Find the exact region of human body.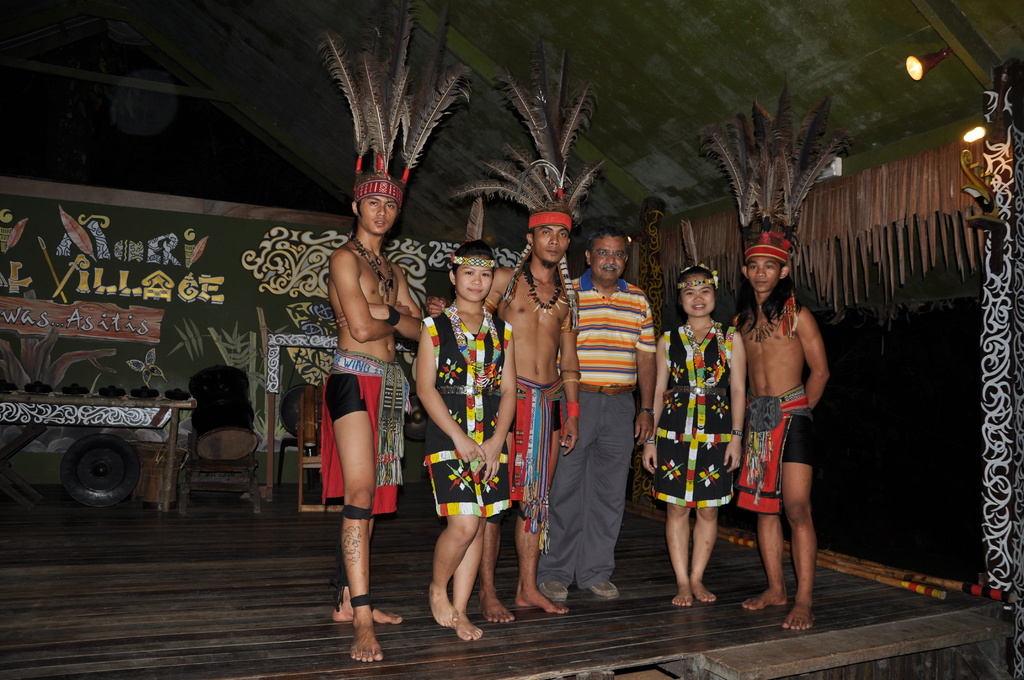
Exact region: [298,132,414,643].
